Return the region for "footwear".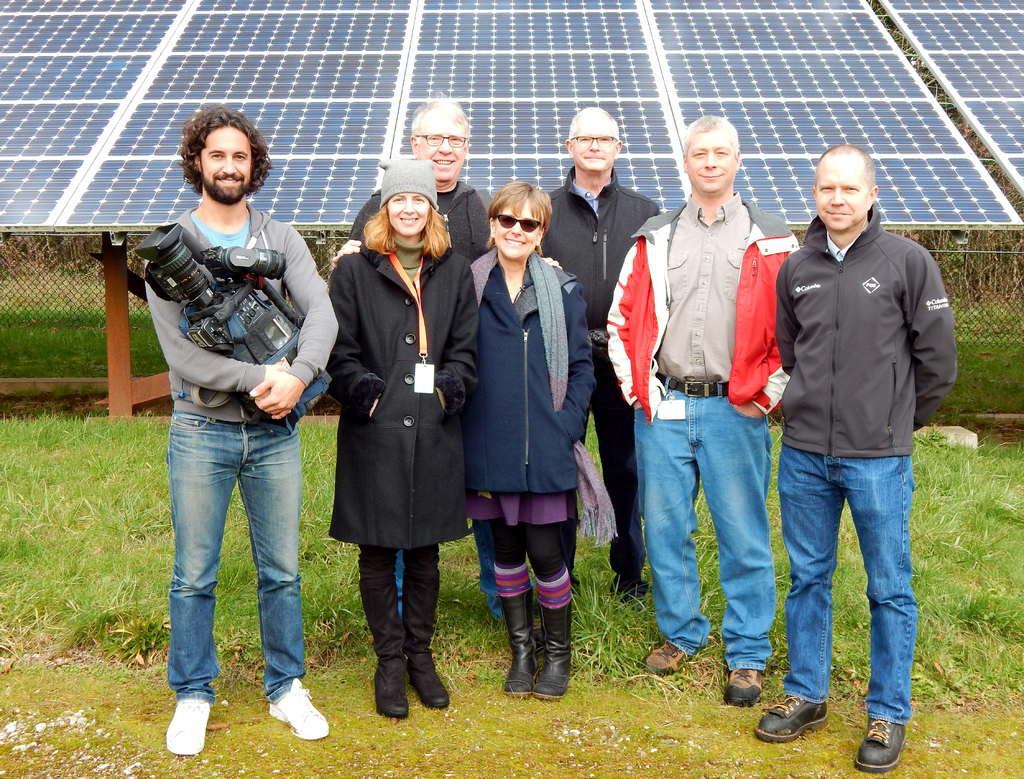
<bbox>373, 663, 411, 719</bbox>.
